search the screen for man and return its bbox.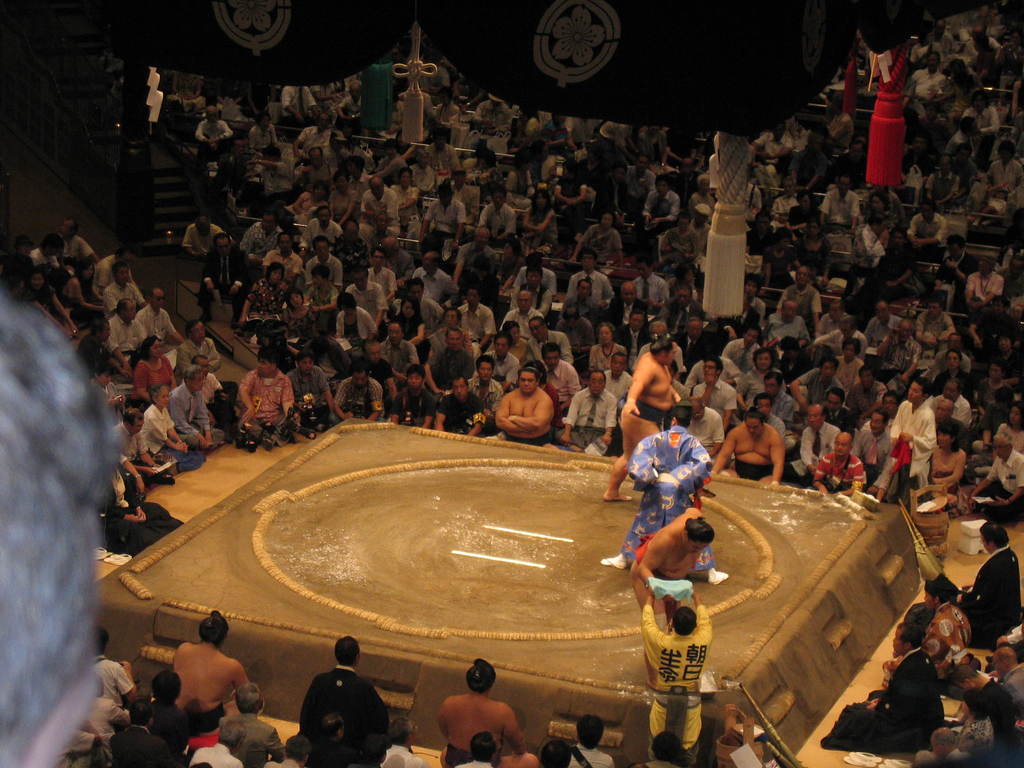
Found: (136, 286, 182, 351).
